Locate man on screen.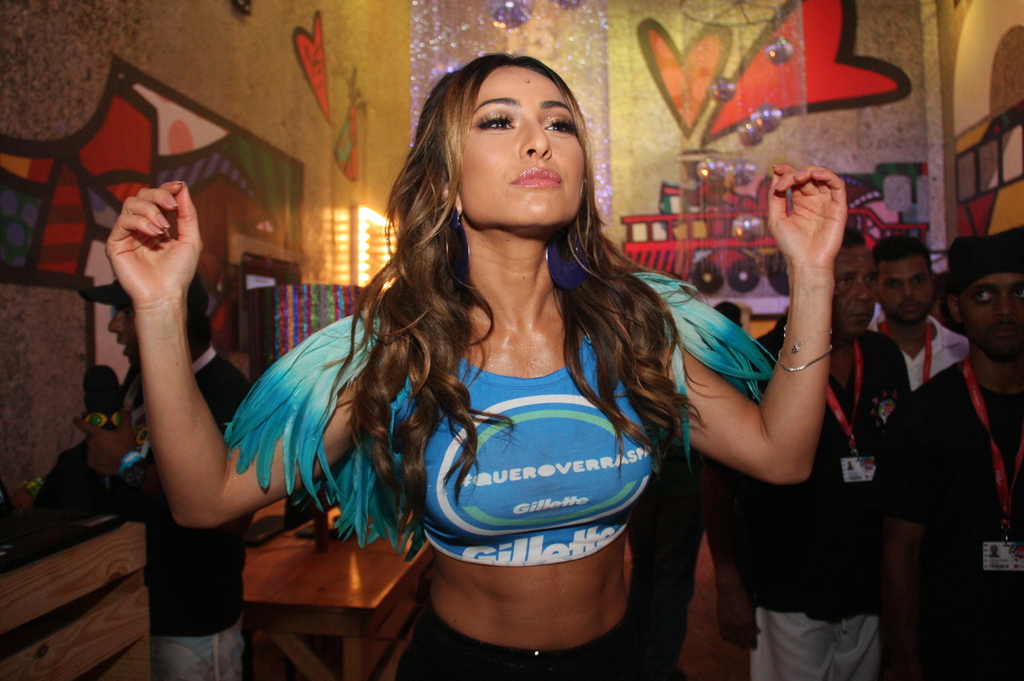
On screen at box(713, 223, 915, 680).
